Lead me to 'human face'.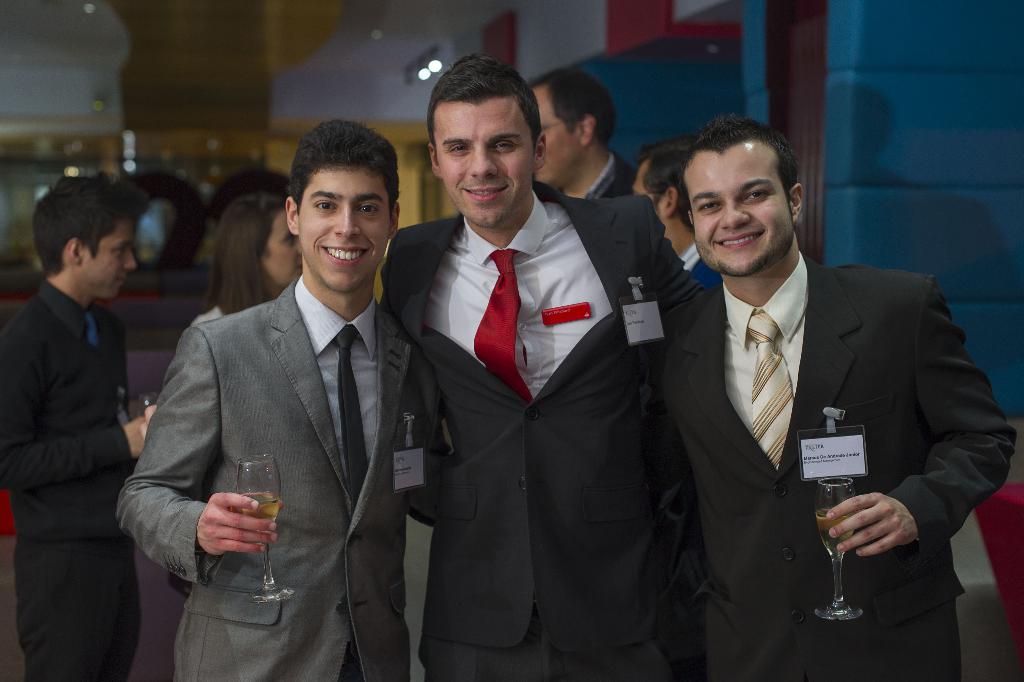
Lead to left=264, top=208, right=307, bottom=297.
